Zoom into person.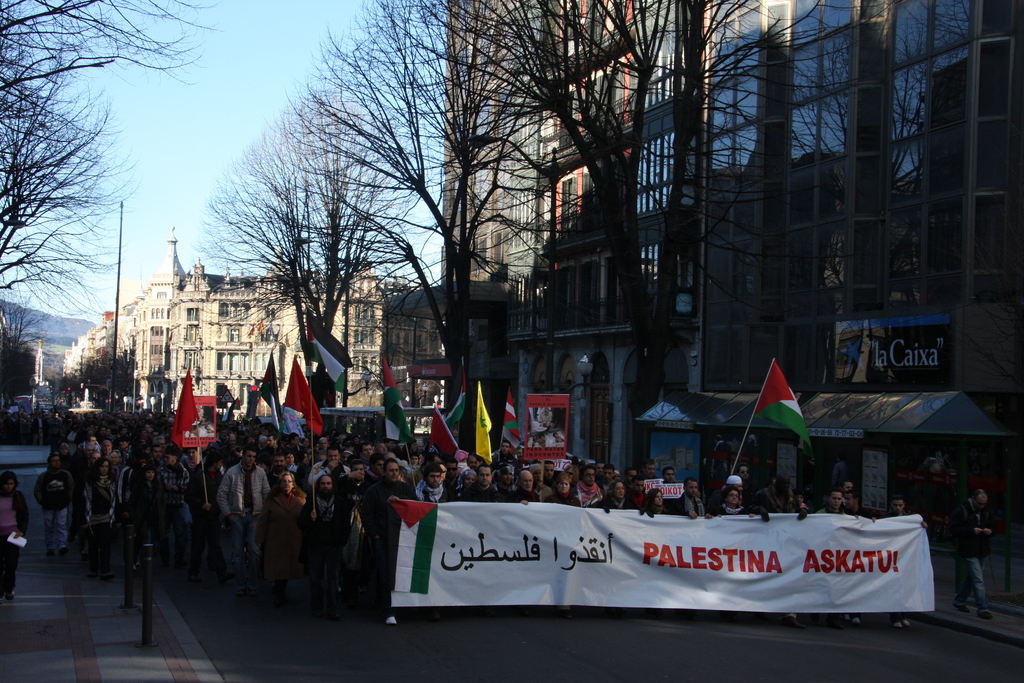
Zoom target: left=883, top=496, right=934, bottom=631.
